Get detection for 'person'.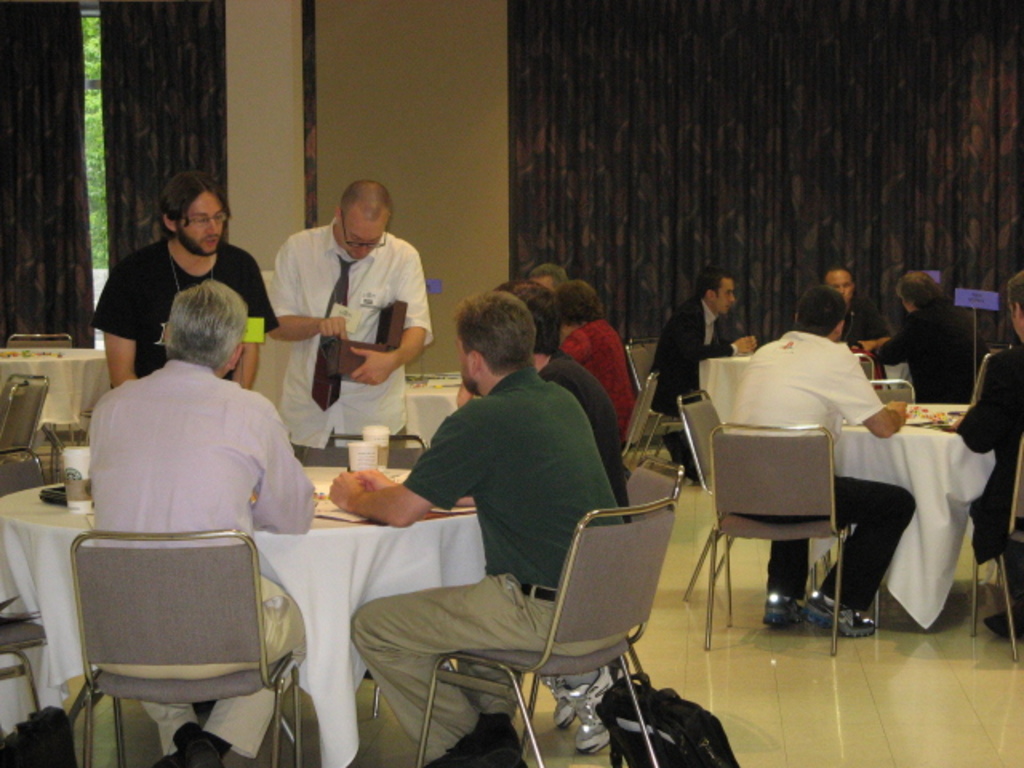
Detection: select_region(331, 264, 643, 763).
